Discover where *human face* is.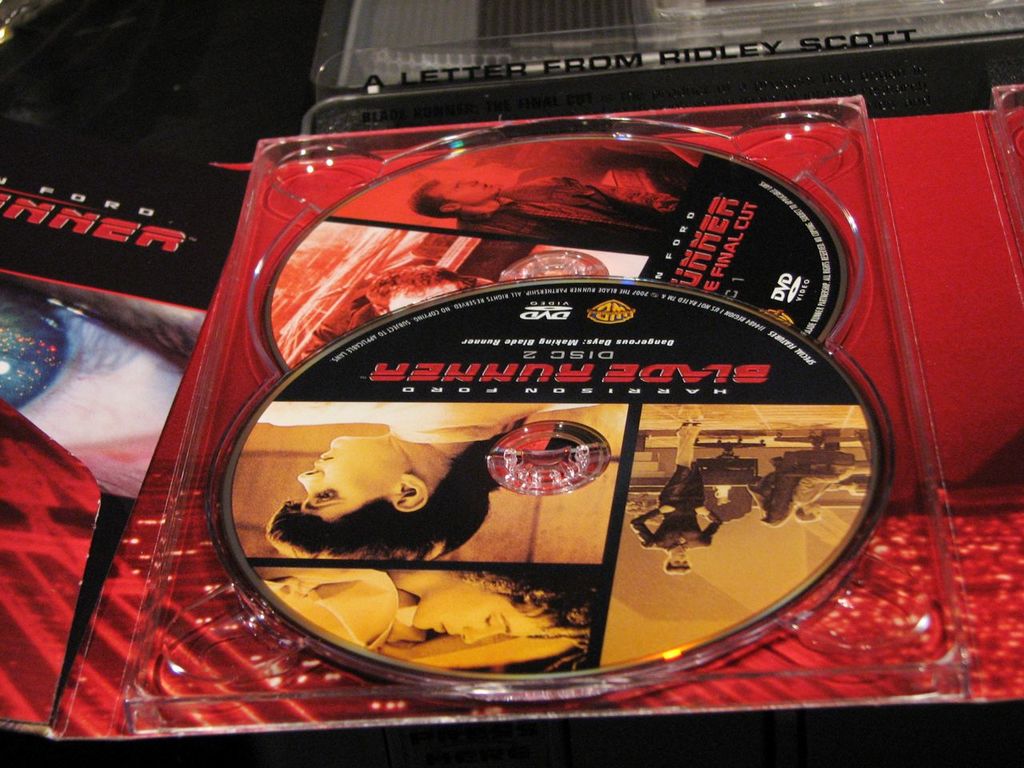
Discovered at 431,181,501,205.
